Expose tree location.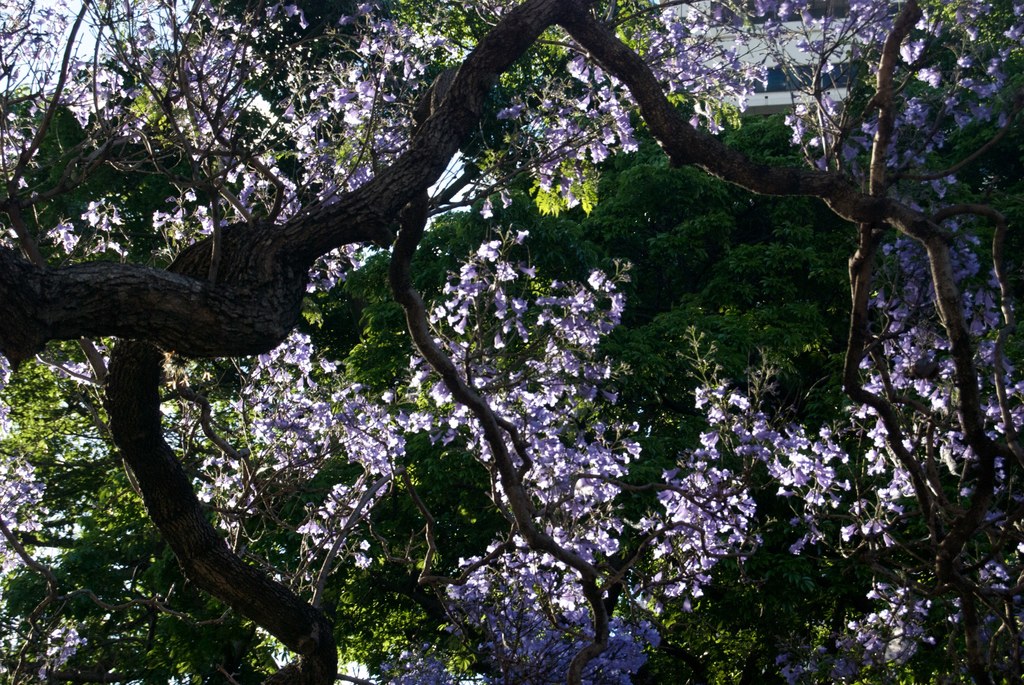
Exposed at (36, 4, 1023, 647).
